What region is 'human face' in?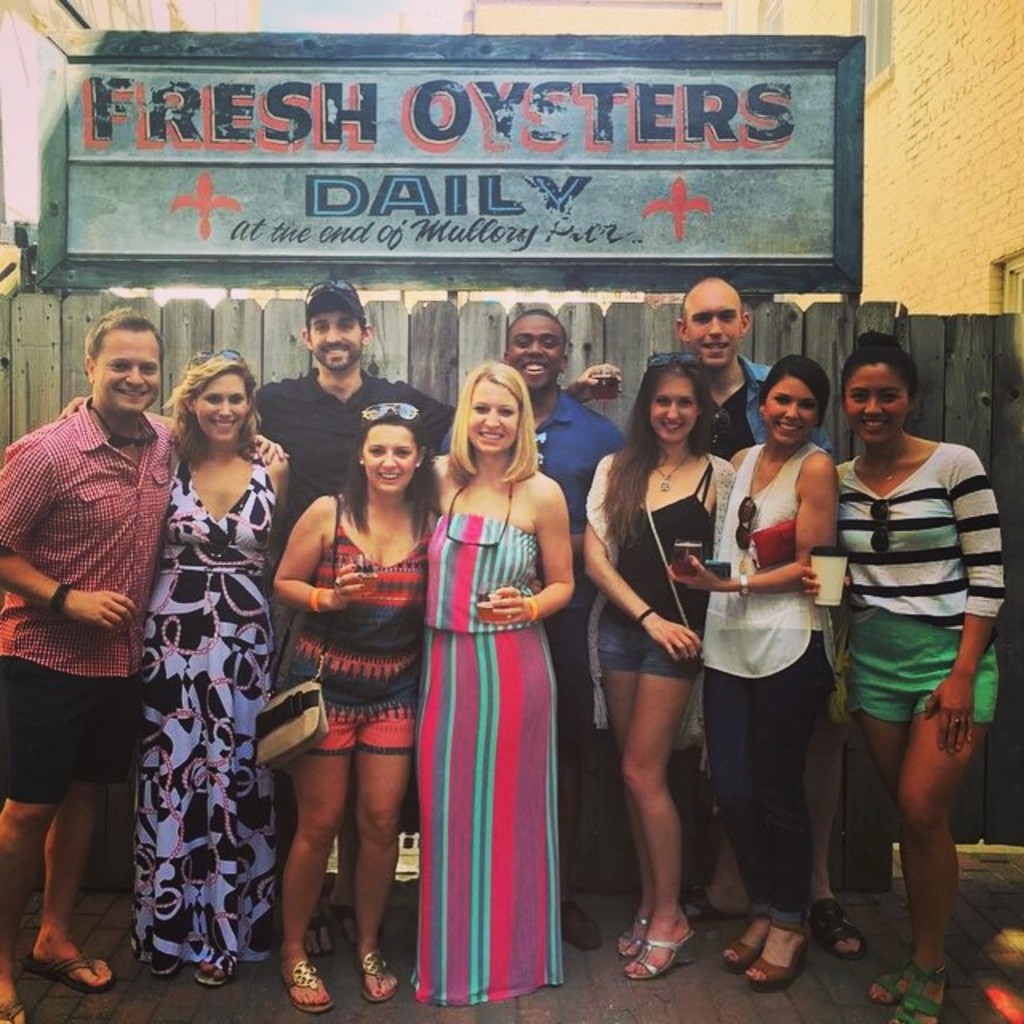
762,374,816,446.
